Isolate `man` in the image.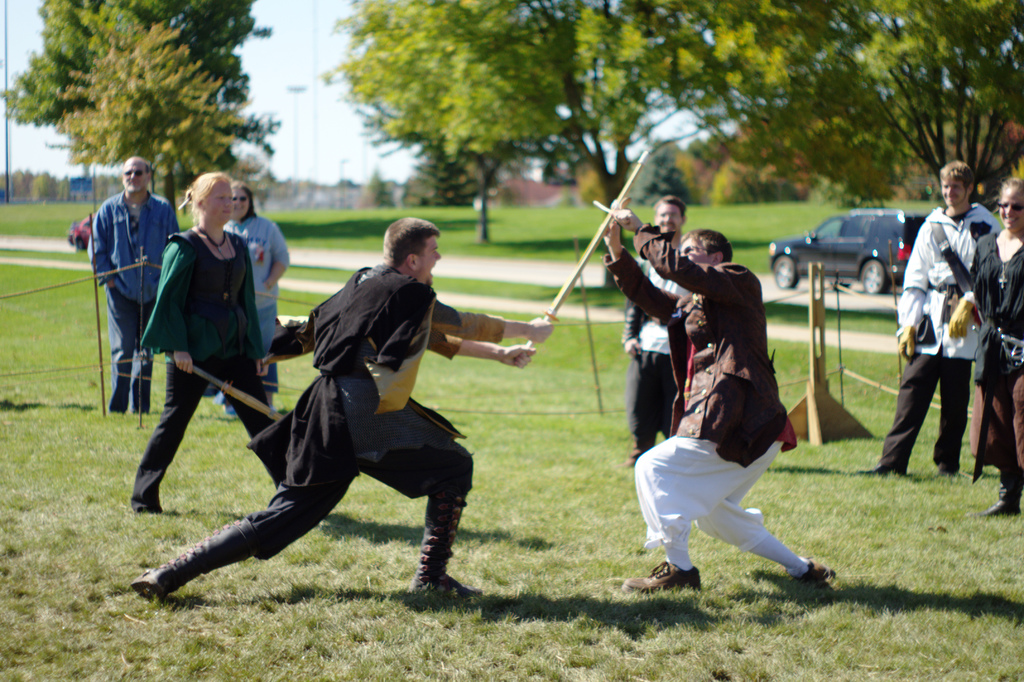
Isolated region: [856, 158, 1003, 487].
